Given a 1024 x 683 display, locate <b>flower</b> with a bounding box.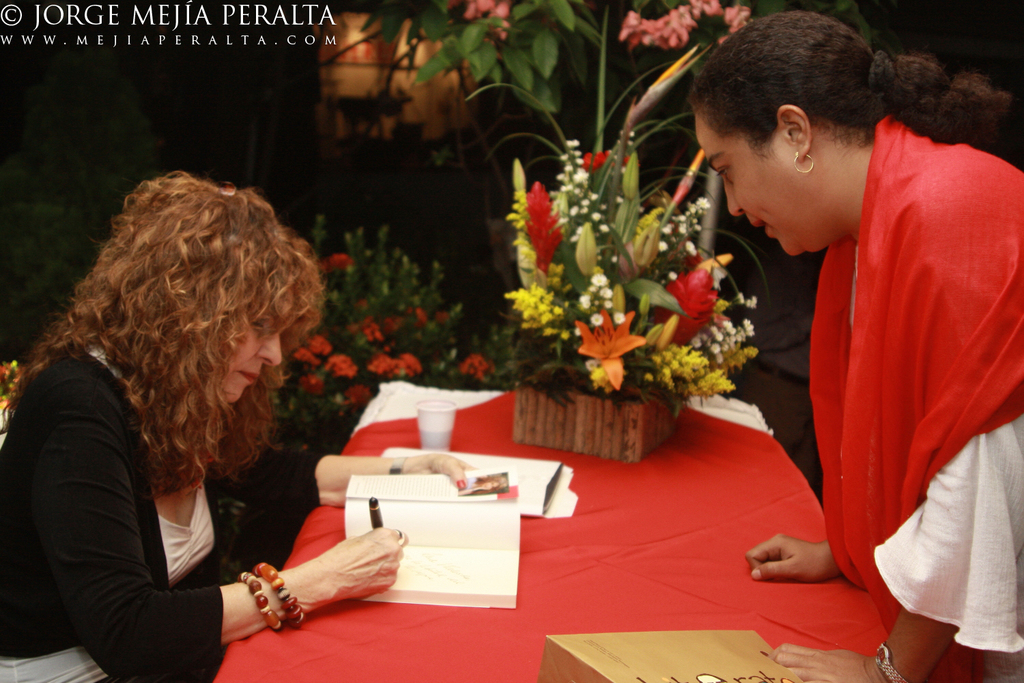
Located: {"x1": 315, "y1": 252, "x2": 359, "y2": 276}.
